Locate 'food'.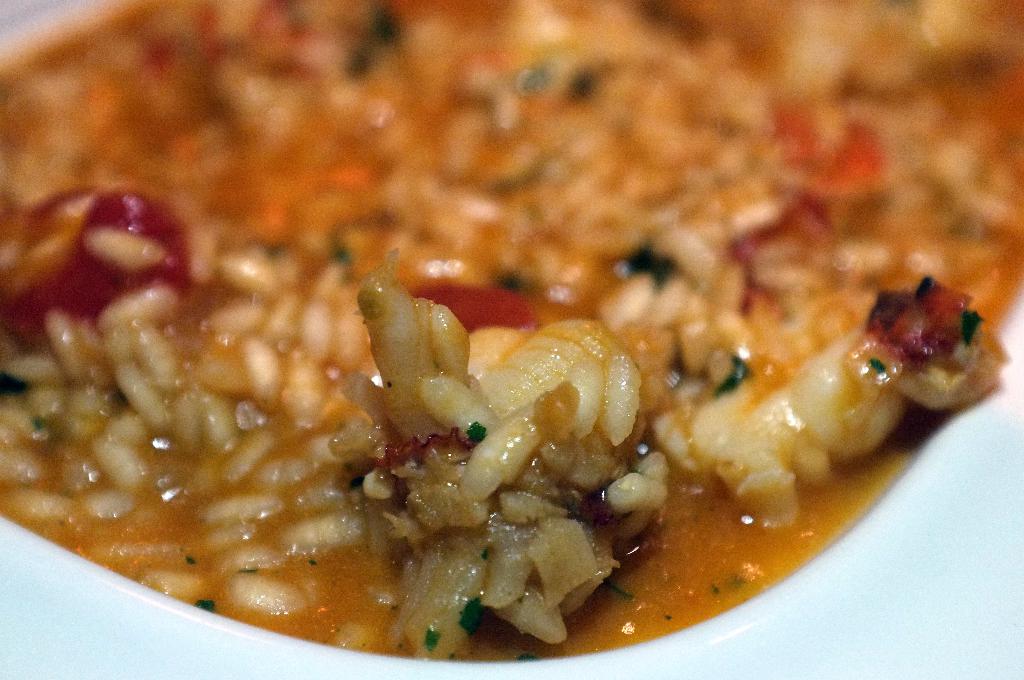
Bounding box: 0 0 1023 658.
